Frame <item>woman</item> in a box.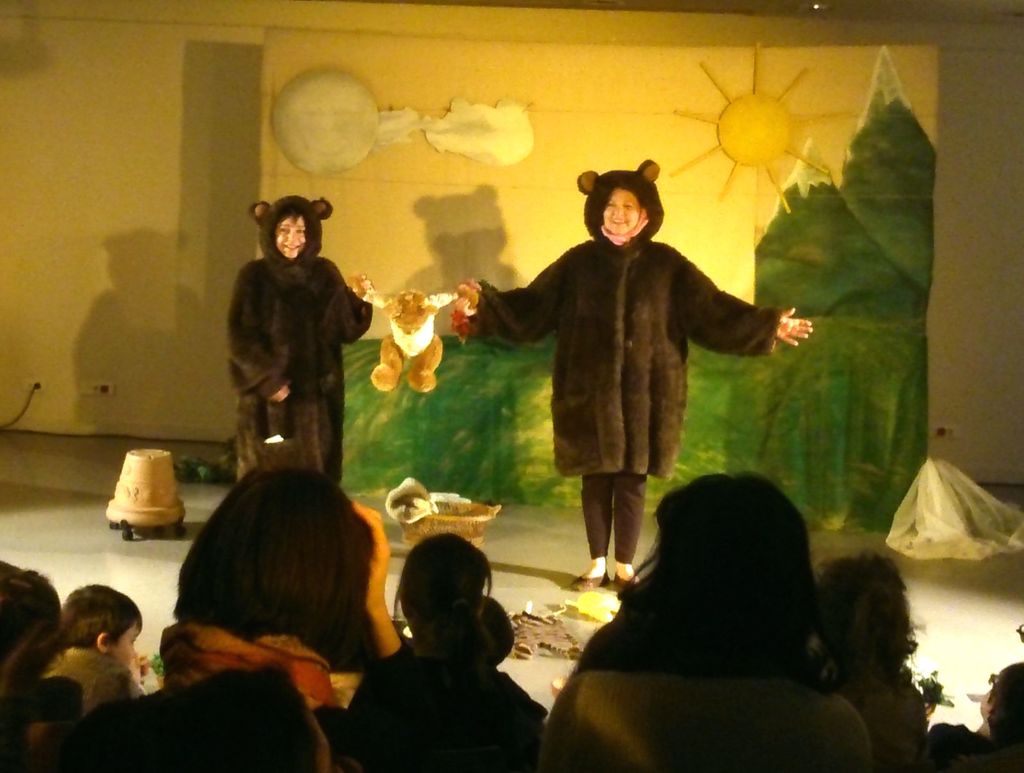
l=472, t=164, r=773, b=577.
